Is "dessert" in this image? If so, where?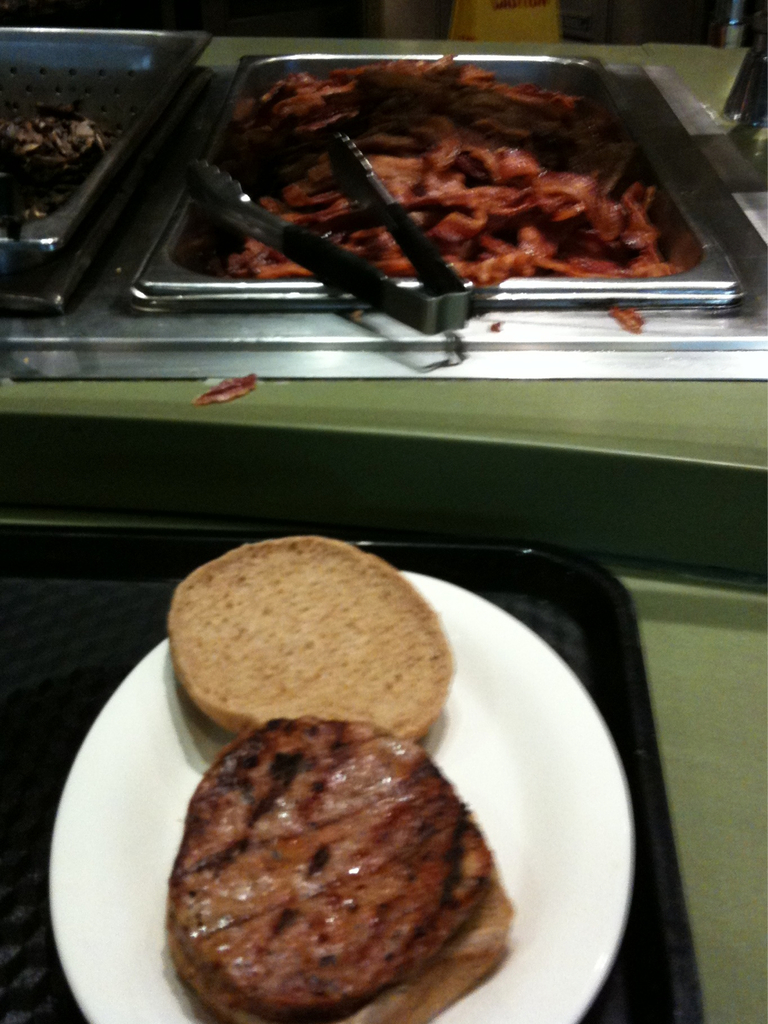
Yes, at bbox=(169, 521, 461, 759).
